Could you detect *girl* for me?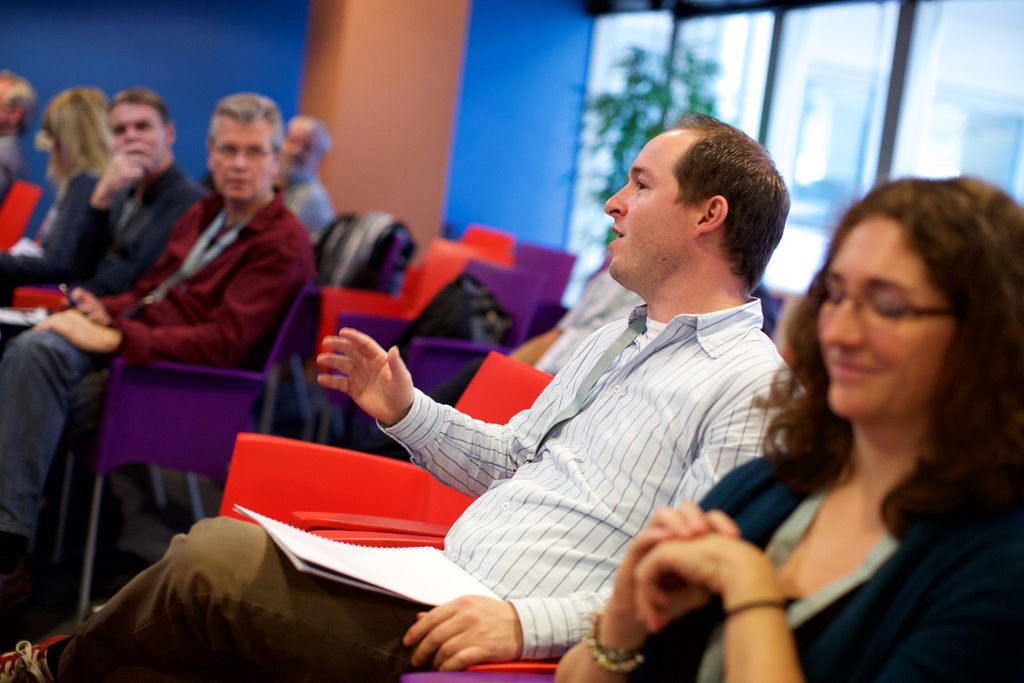
Detection result: (9, 78, 124, 272).
